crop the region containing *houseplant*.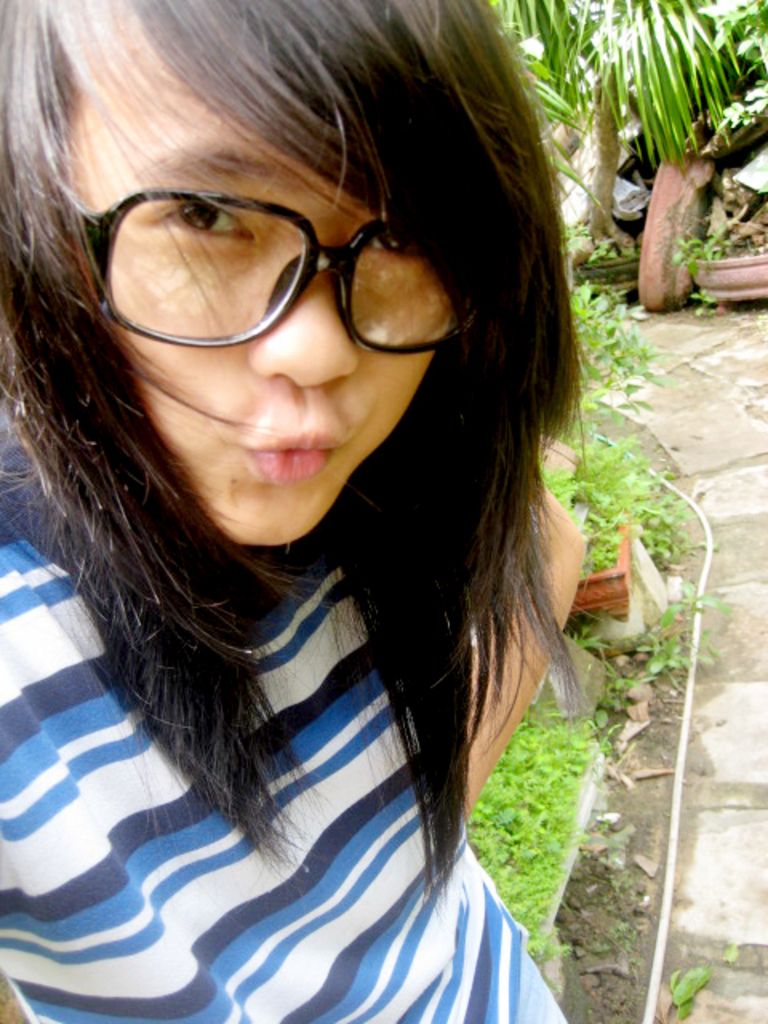
Crop region: 538, 277, 683, 619.
